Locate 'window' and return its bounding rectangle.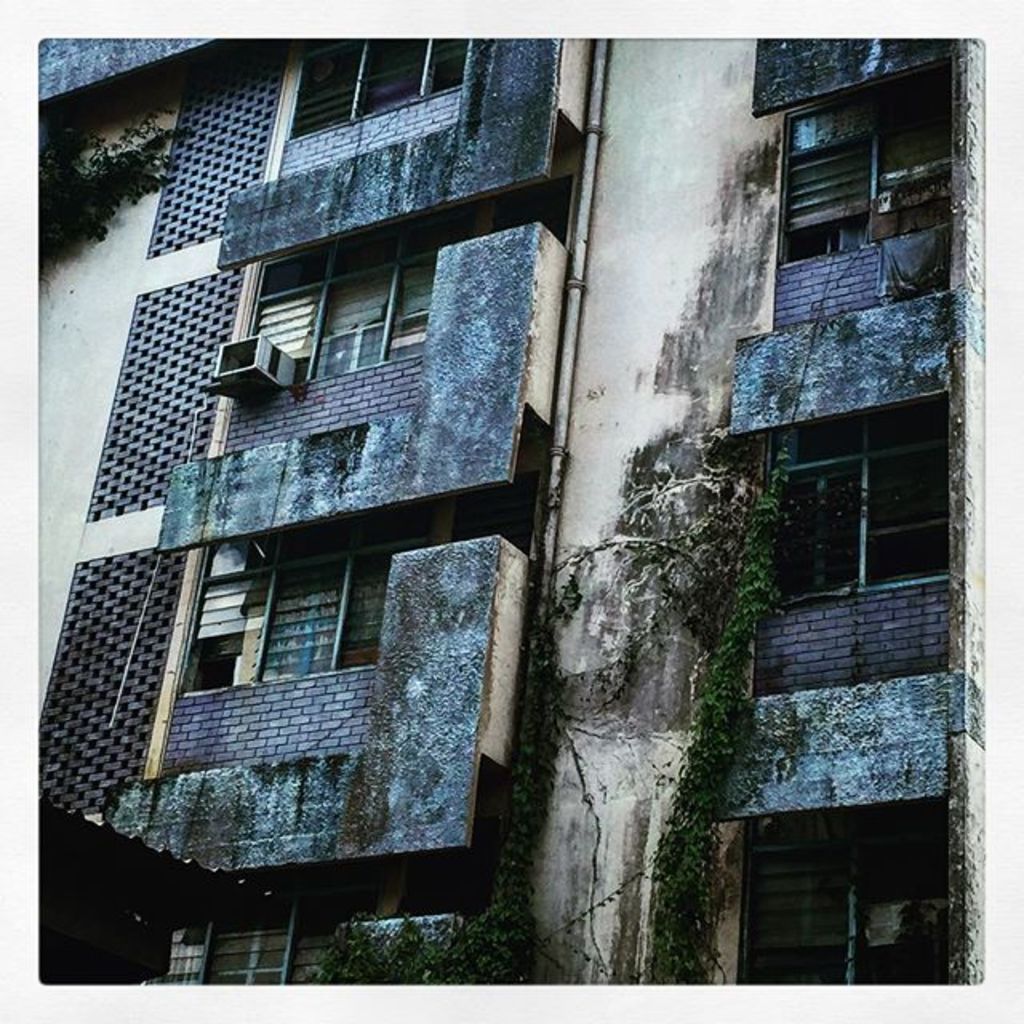
pyautogui.locateOnScreen(165, 522, 397, 723).
